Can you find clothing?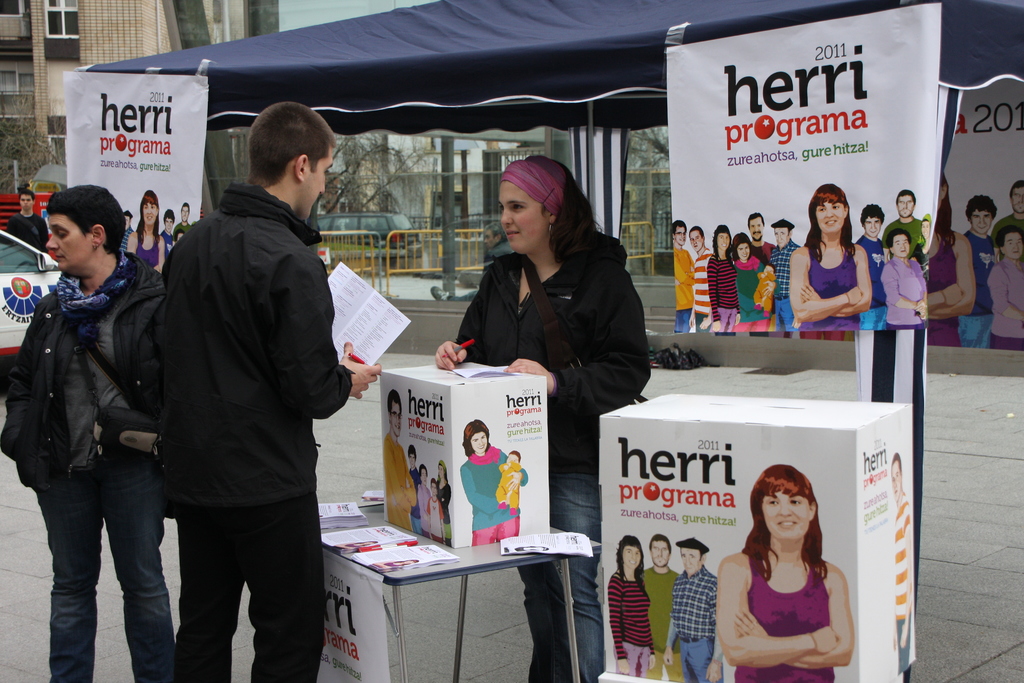
Yes, bounding box: <box>118,224,134,252</box>.
